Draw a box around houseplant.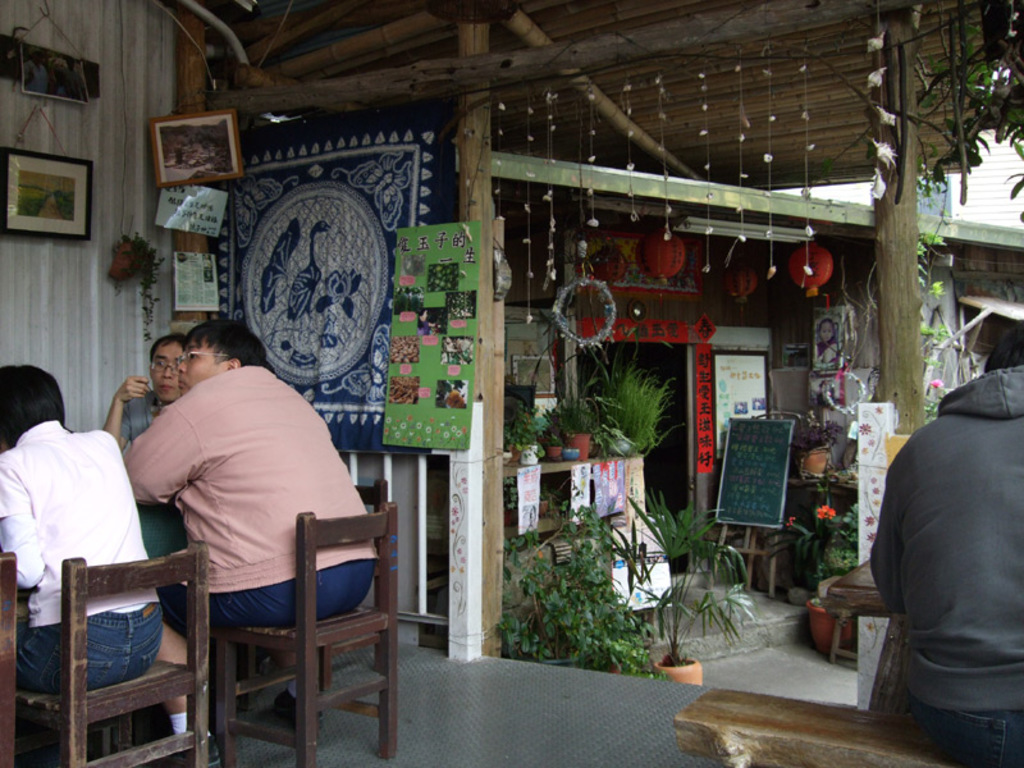
pyautogui.locateOnScreen(104, 227, 168, 344).
